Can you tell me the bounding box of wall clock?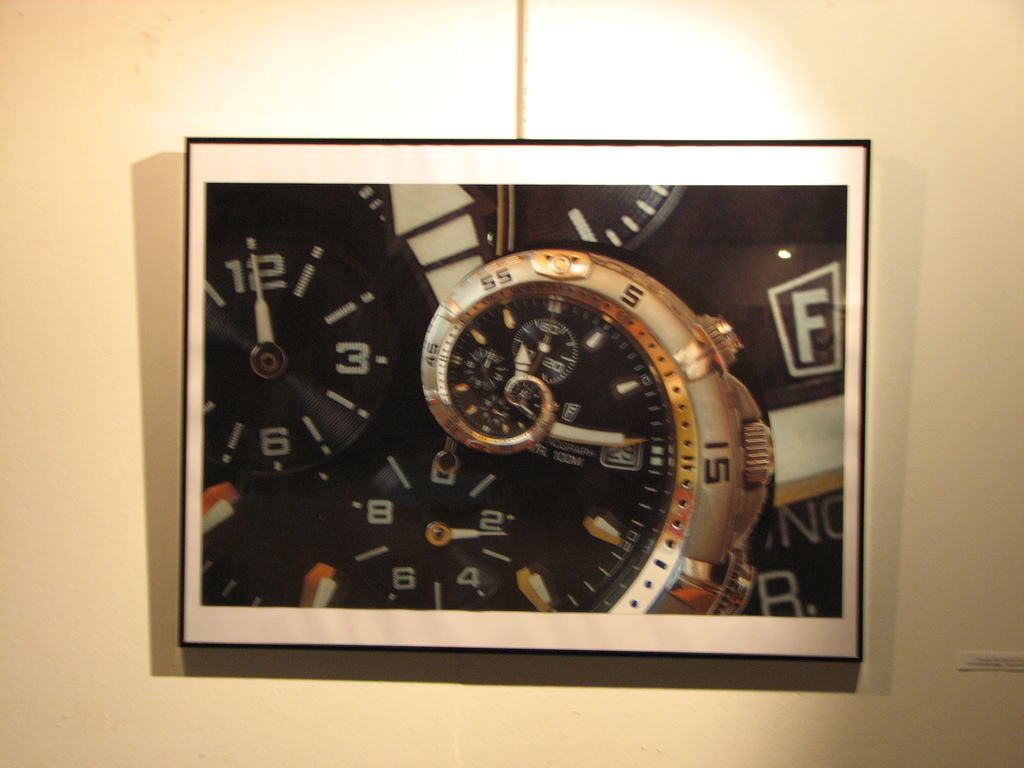
(163, 129, 886, 666).
